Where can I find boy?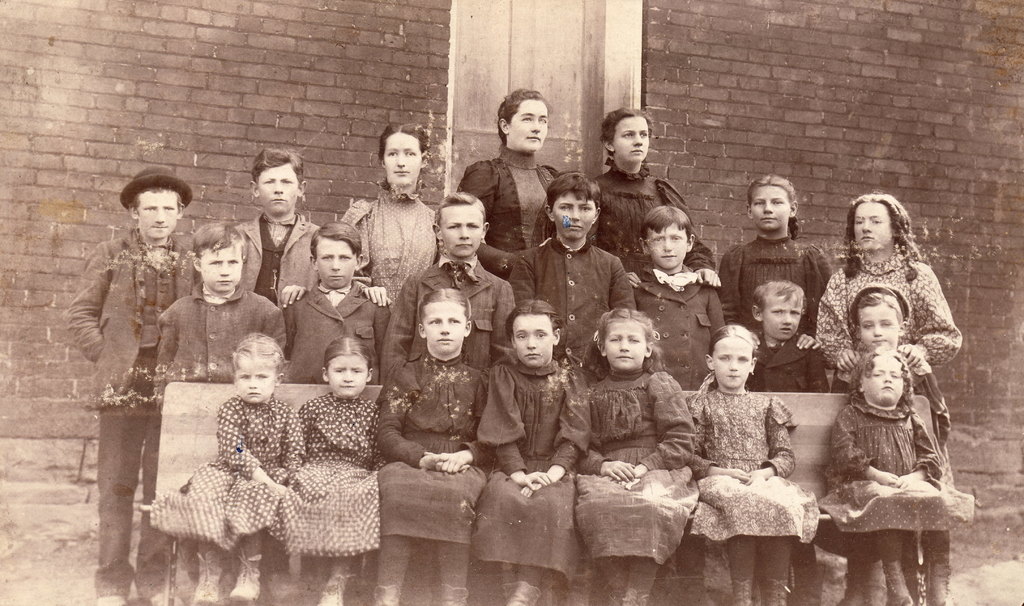
You can find it at {"x1": 381, "y1": 190, "x2": 515, "y2": 385}.
